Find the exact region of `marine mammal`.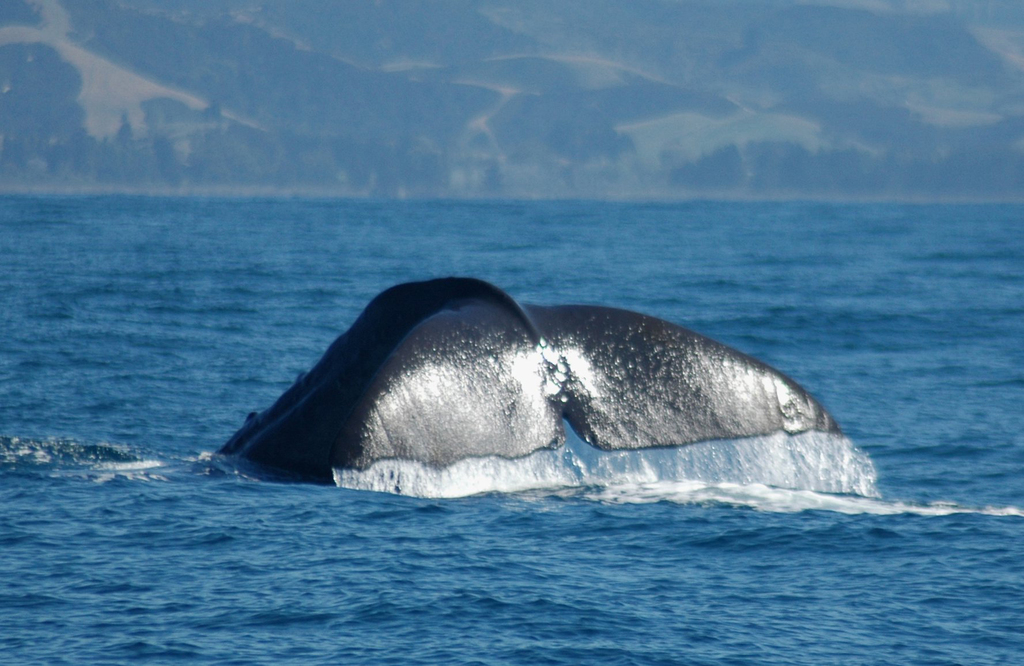
Exact region: 228,274,835,488.
